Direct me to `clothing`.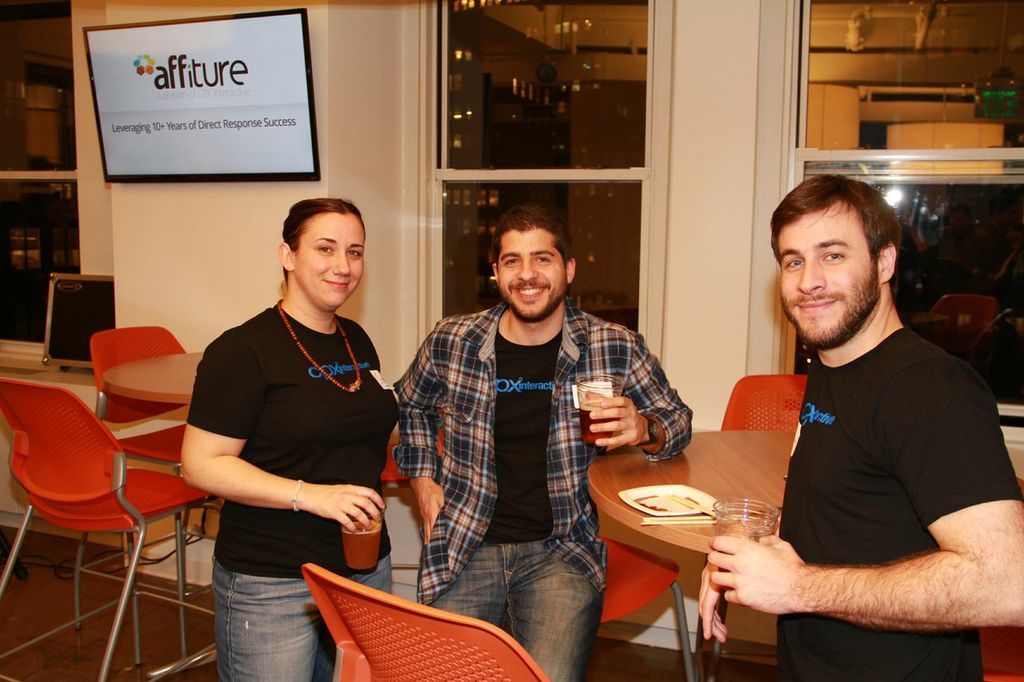
Direction: select_region(779, 330, 1023, 681).
